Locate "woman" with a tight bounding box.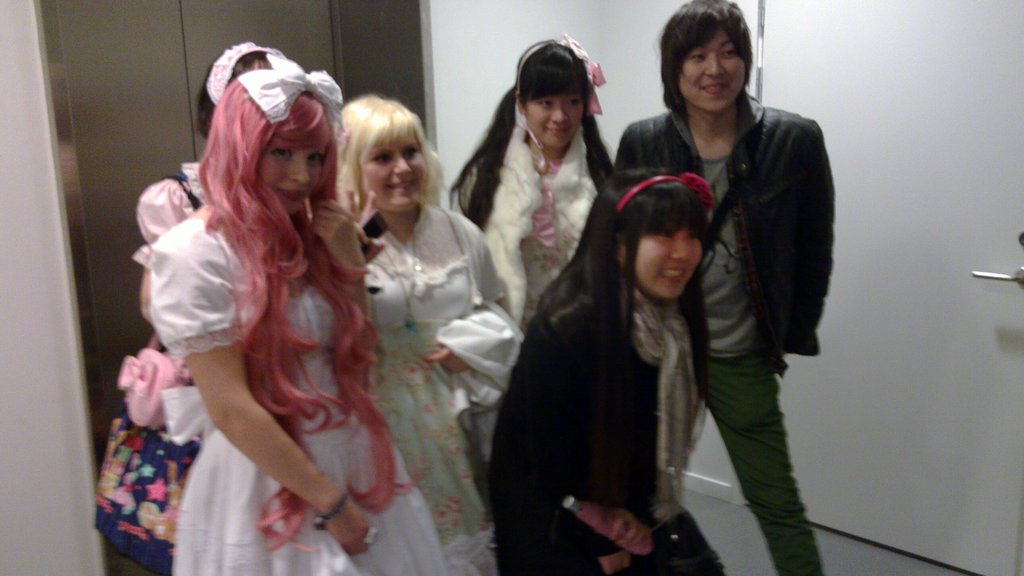
92,42,298,573.
